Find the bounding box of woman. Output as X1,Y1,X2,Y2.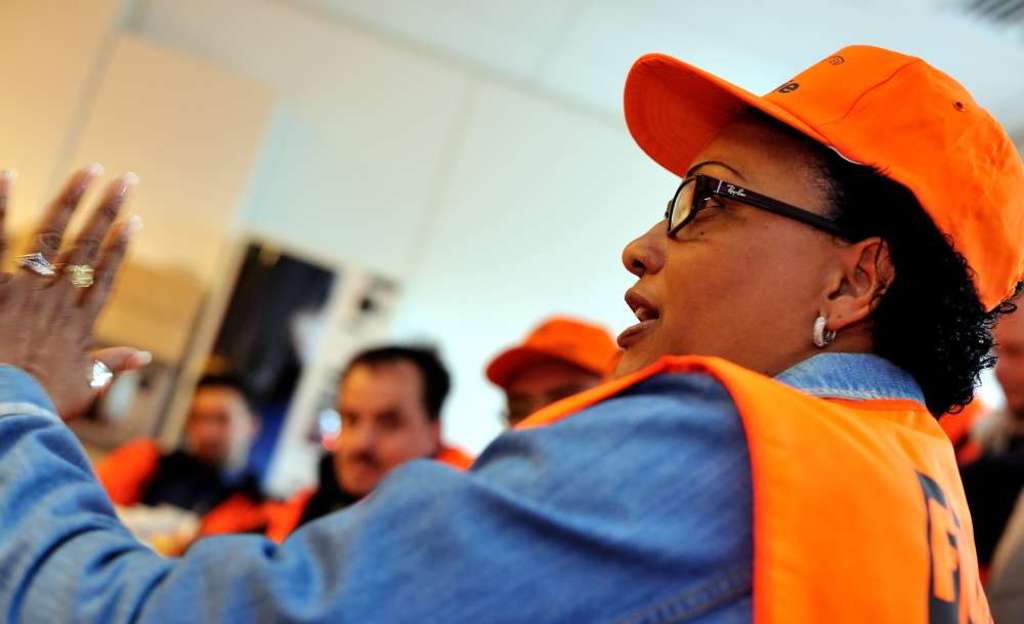
0,41,1023,623.
